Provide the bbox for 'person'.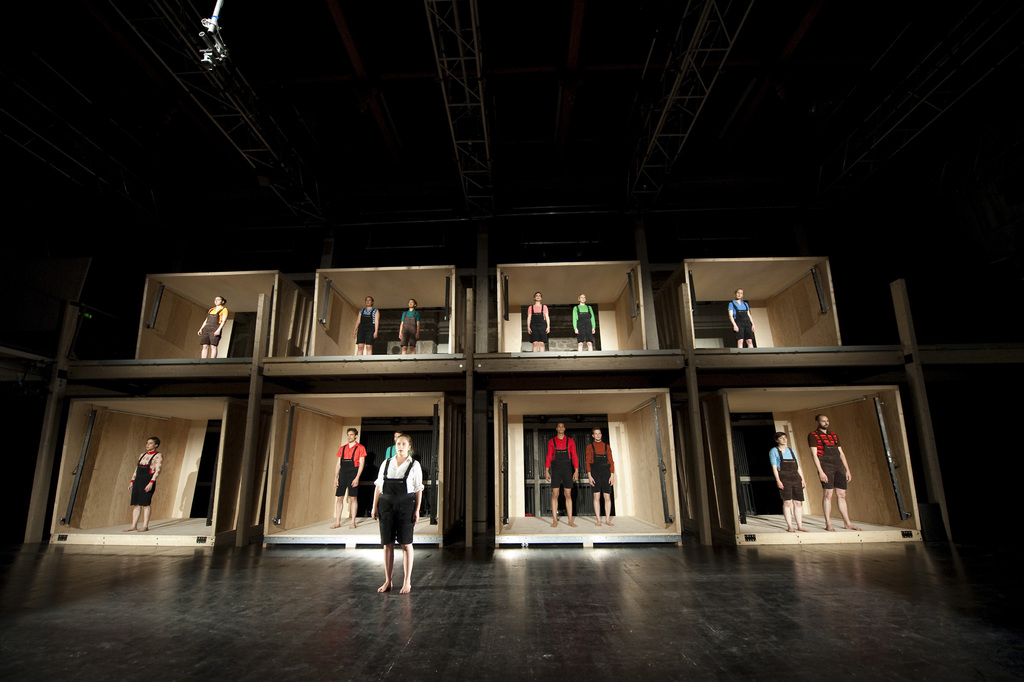
(left=724, top=288, right=755, bottom=349).
